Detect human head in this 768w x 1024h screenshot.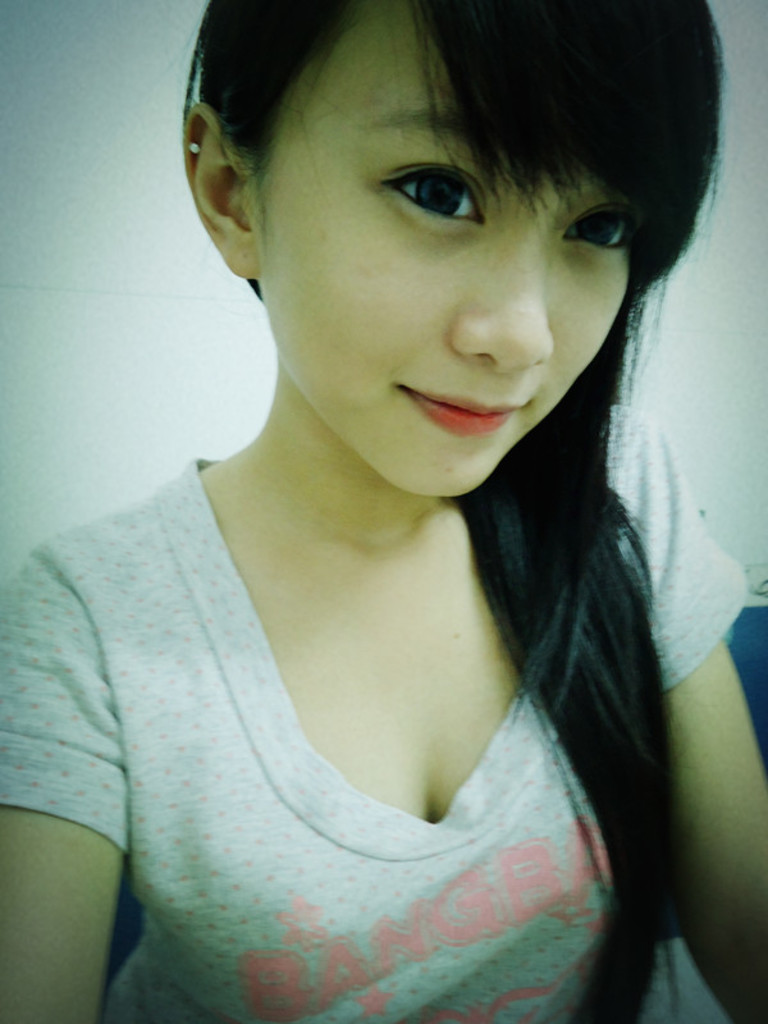
Detection: box=[196, 1, 703, 448].
